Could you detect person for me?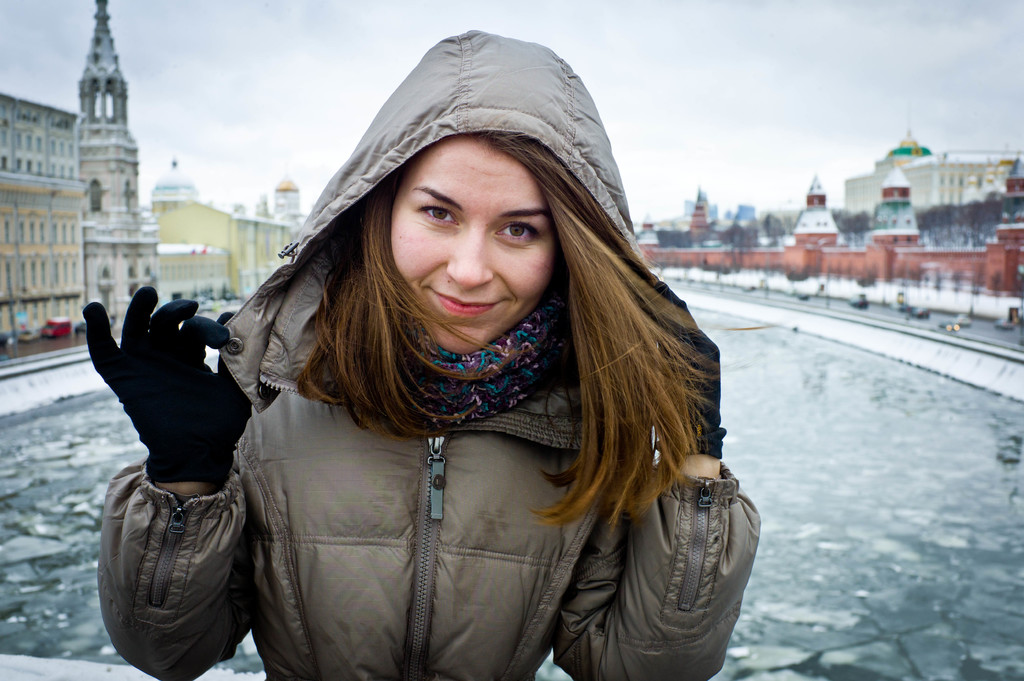
Detection result: {"x1": 174, "y1": 45, "x2": 755, "y2": 680}.
